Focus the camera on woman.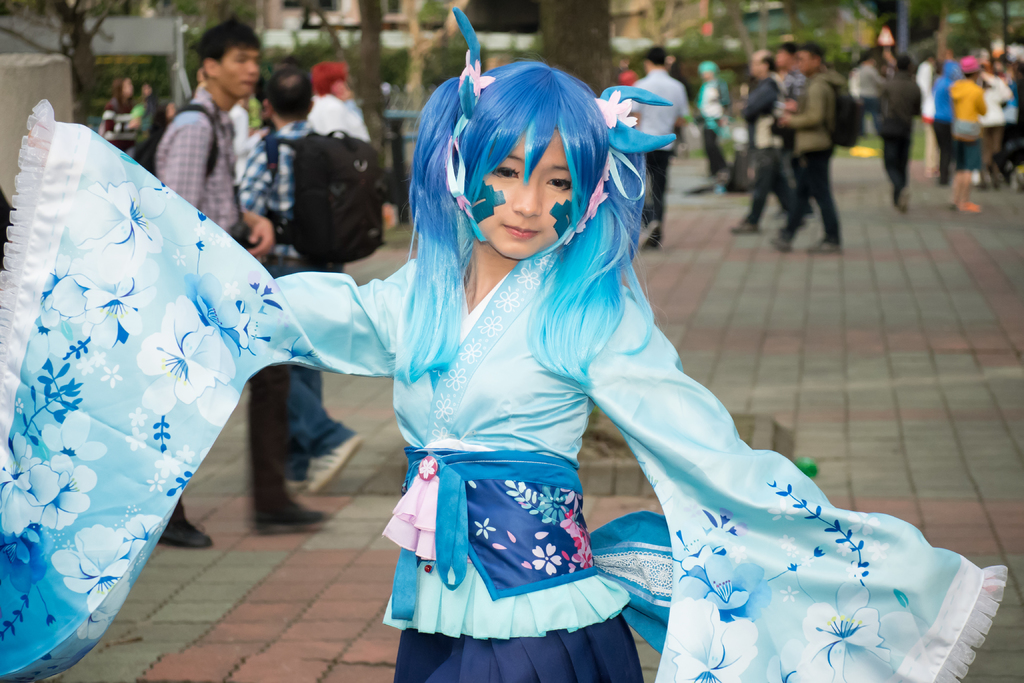
Focus region: <bbox>33, 0, 1005, 682</bbox>.
